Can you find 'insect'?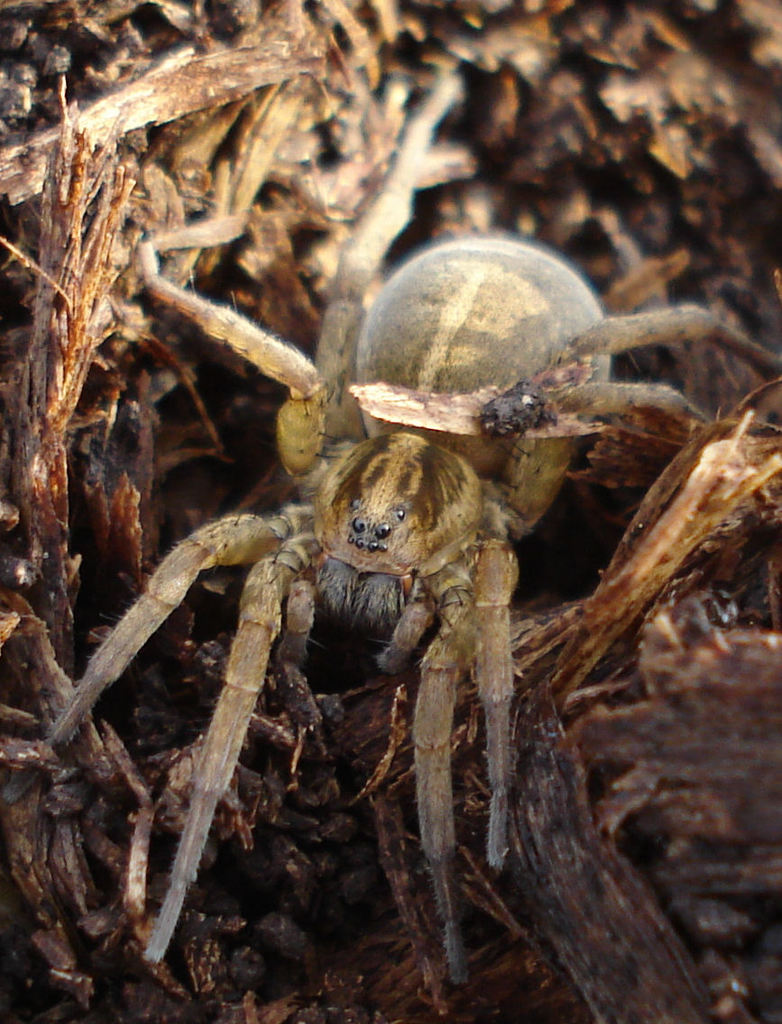
Yes, bounding box: box(0, 159, 781, 989).
